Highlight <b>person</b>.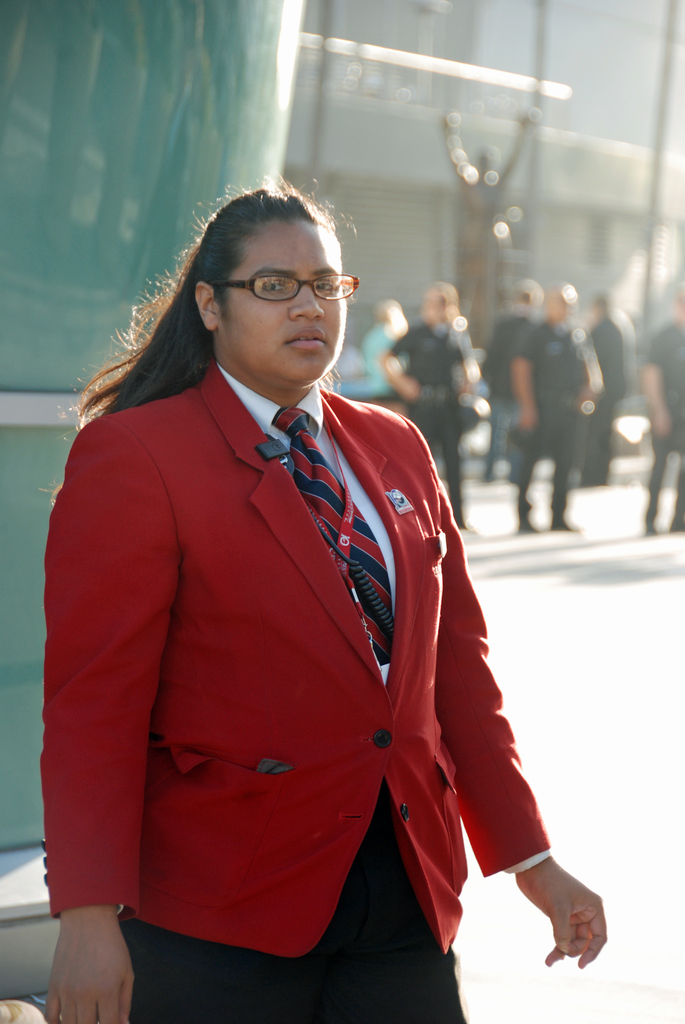
Highlighted region: [20,159,560,986].
